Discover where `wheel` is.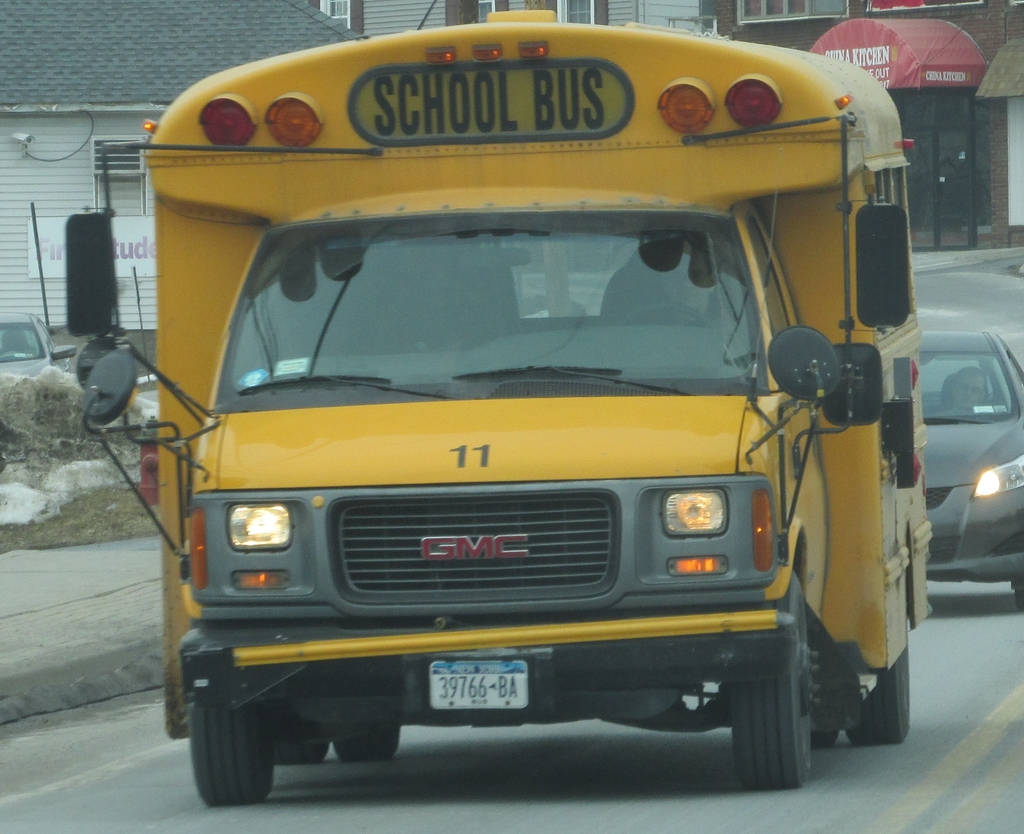
Discovered at x1=730 y1=564 x2=819 y2=792.
